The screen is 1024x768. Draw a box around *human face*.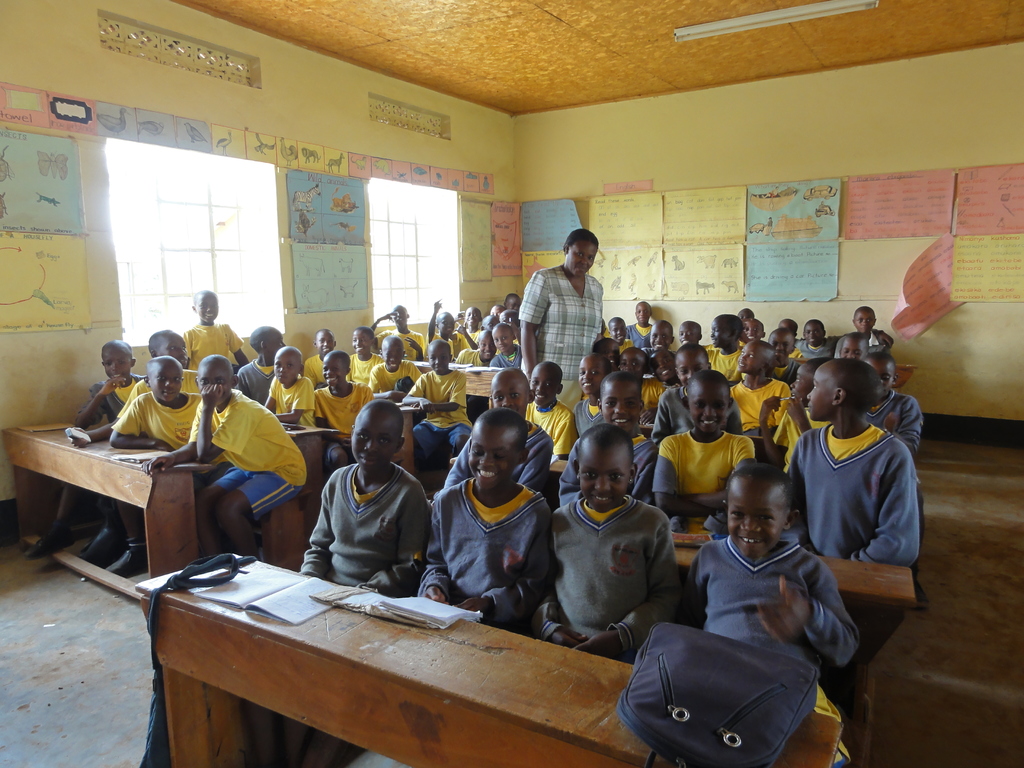
568 242 596 275.
